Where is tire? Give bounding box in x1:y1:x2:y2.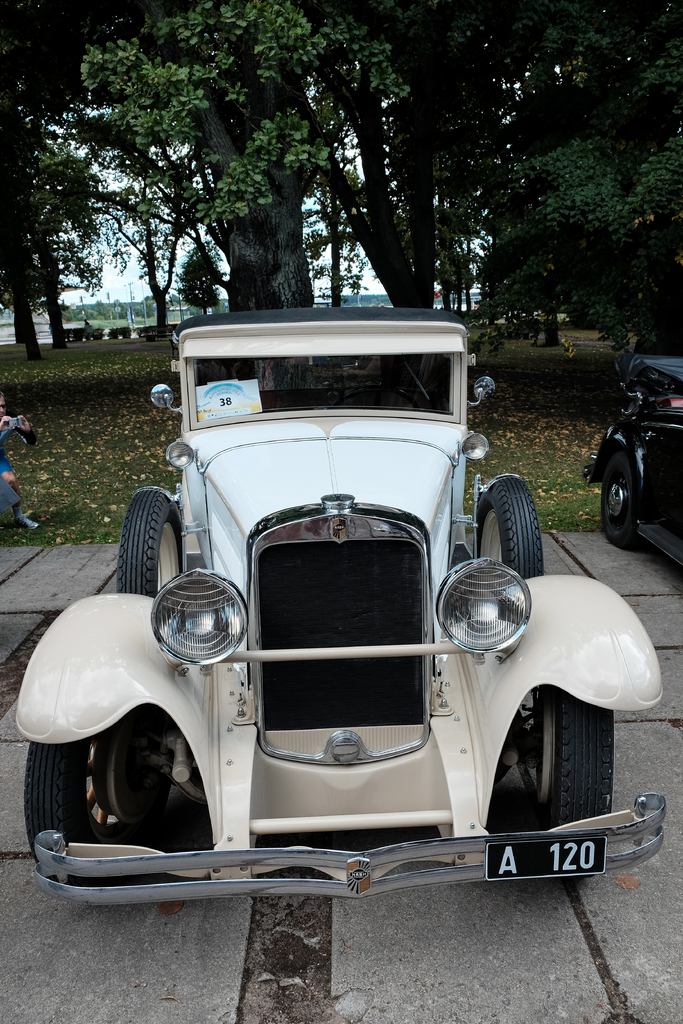
117:488:193:602.
